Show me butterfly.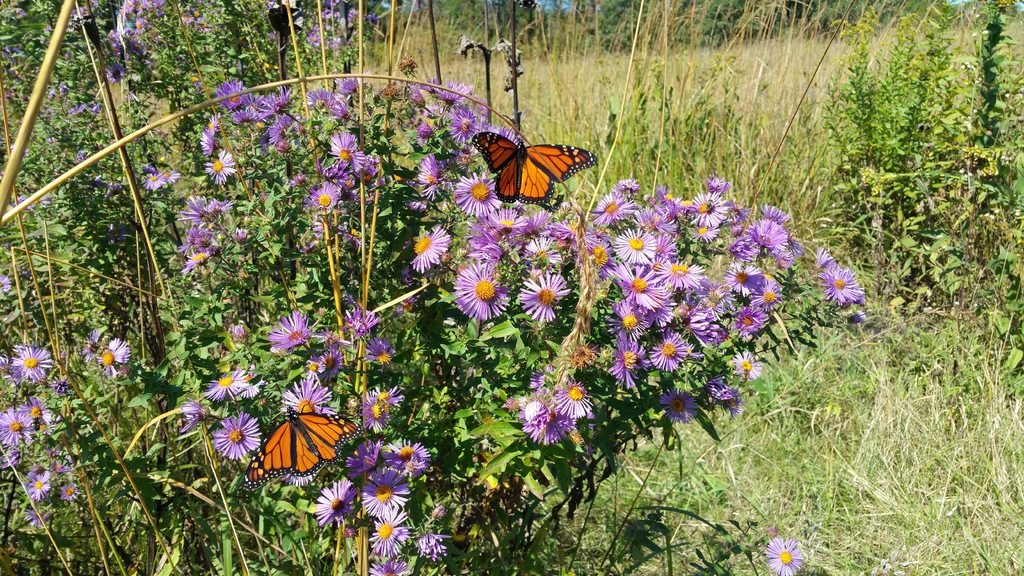
butterfly is here: detection(468, 115, 589, 205).
